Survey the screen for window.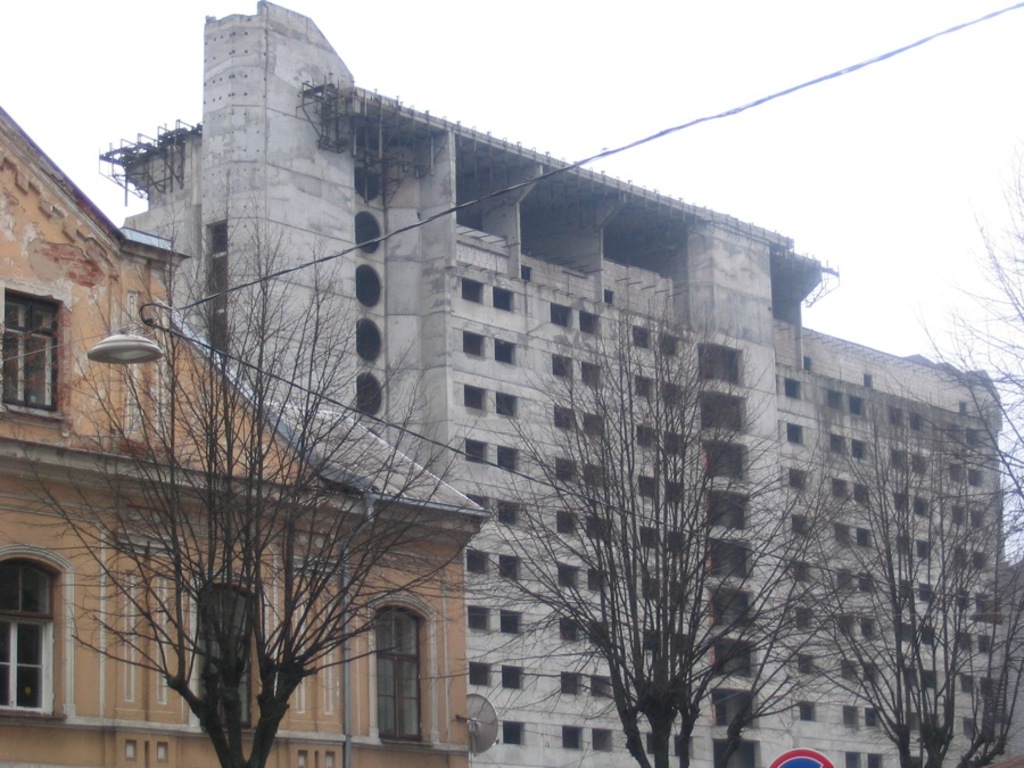
Survey found: {"x1": 501, "y1": 663, "x2": 525, "y2": 691}.
